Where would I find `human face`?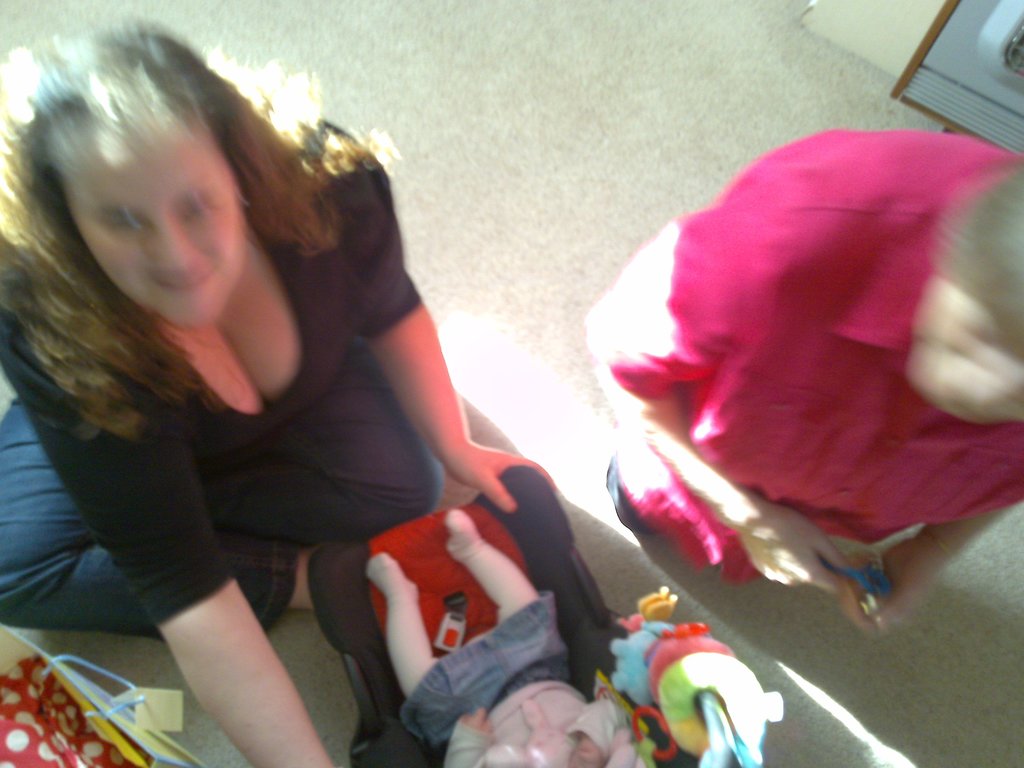
At pyautogui.locateOnScreen(76, 123, 257, 320).
